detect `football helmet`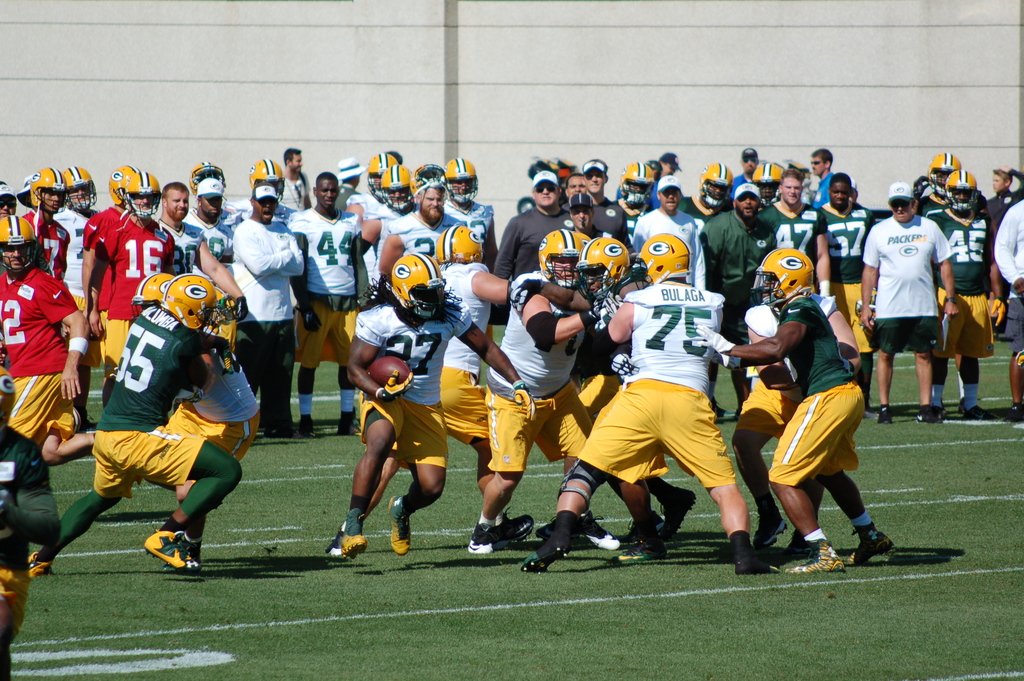
108:162:140:206
